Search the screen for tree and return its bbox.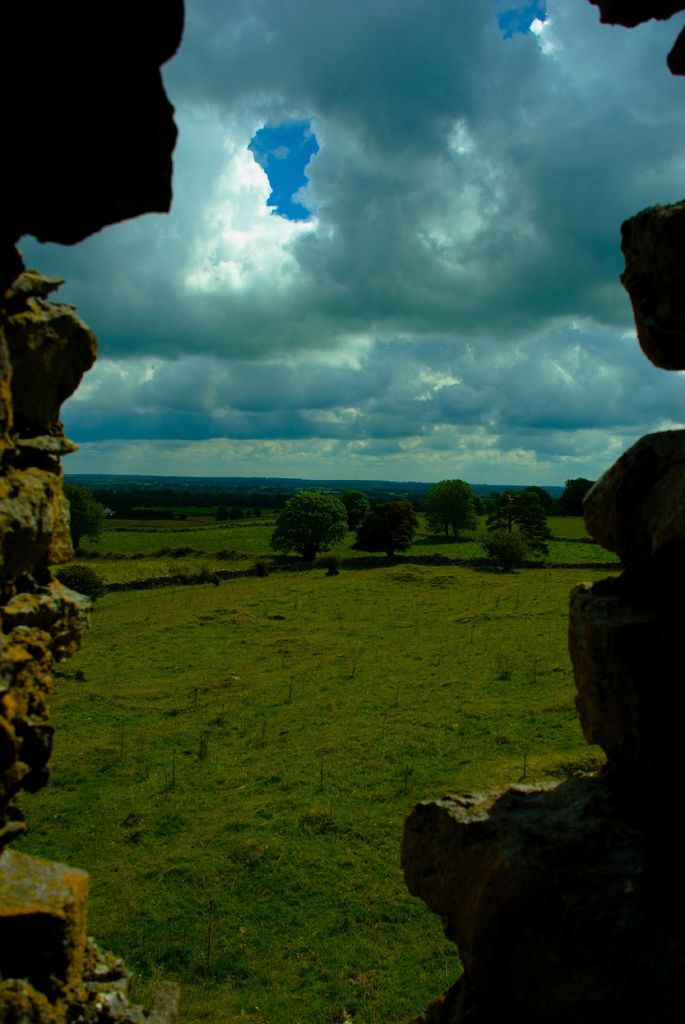
Found: (left=433, top=475, right=480, bottom=532).
